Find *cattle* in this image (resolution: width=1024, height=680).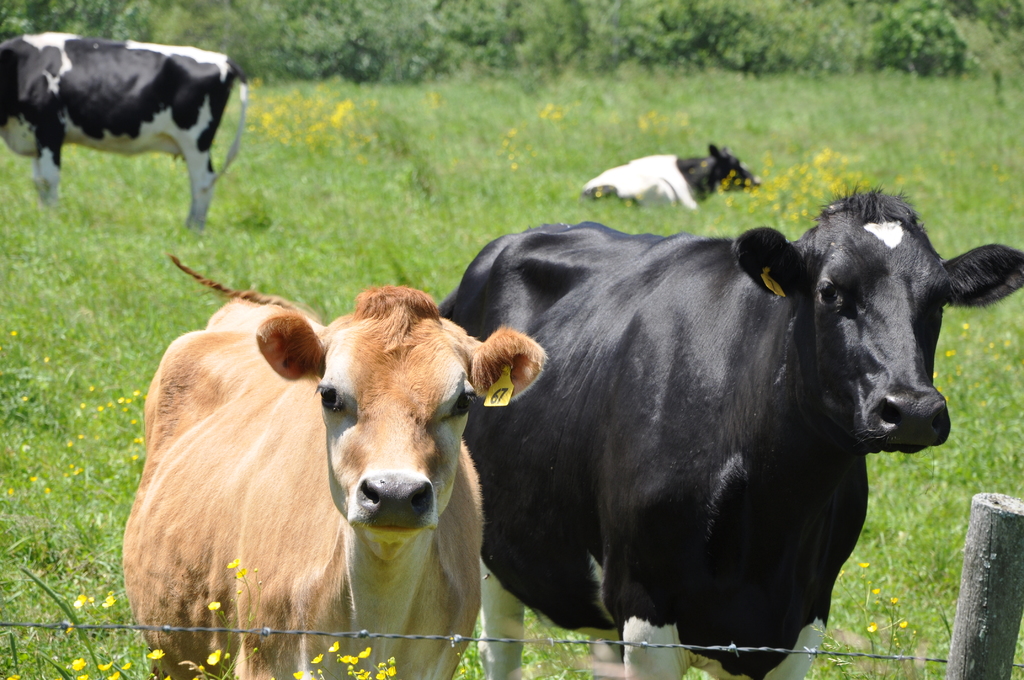
[580, 145, 766, 208].
